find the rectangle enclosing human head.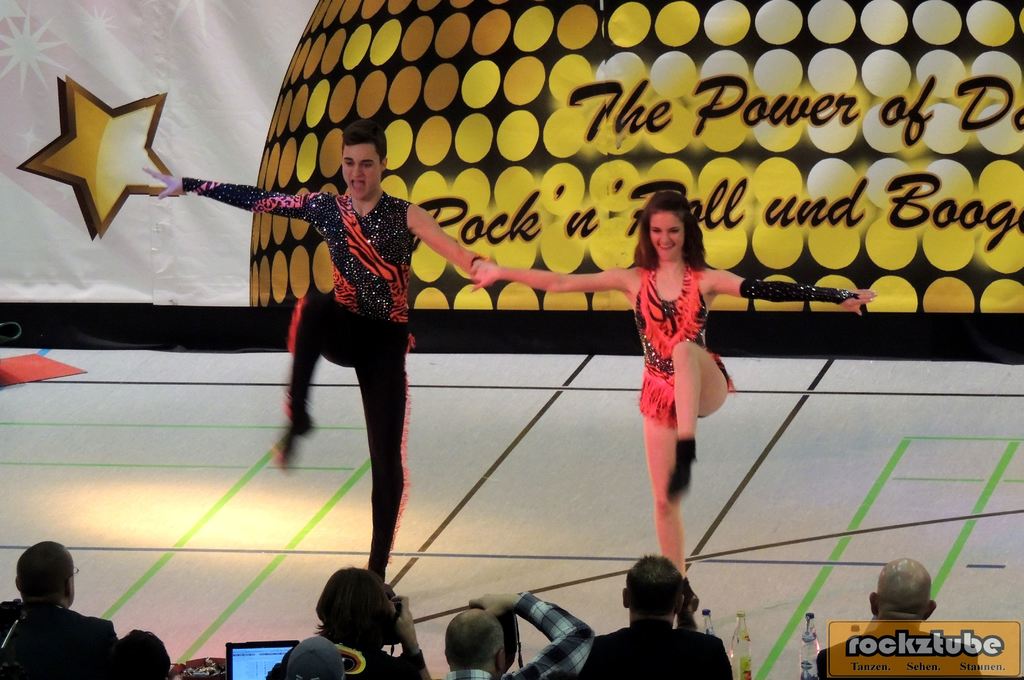
region(620, 554, 687, 621).
